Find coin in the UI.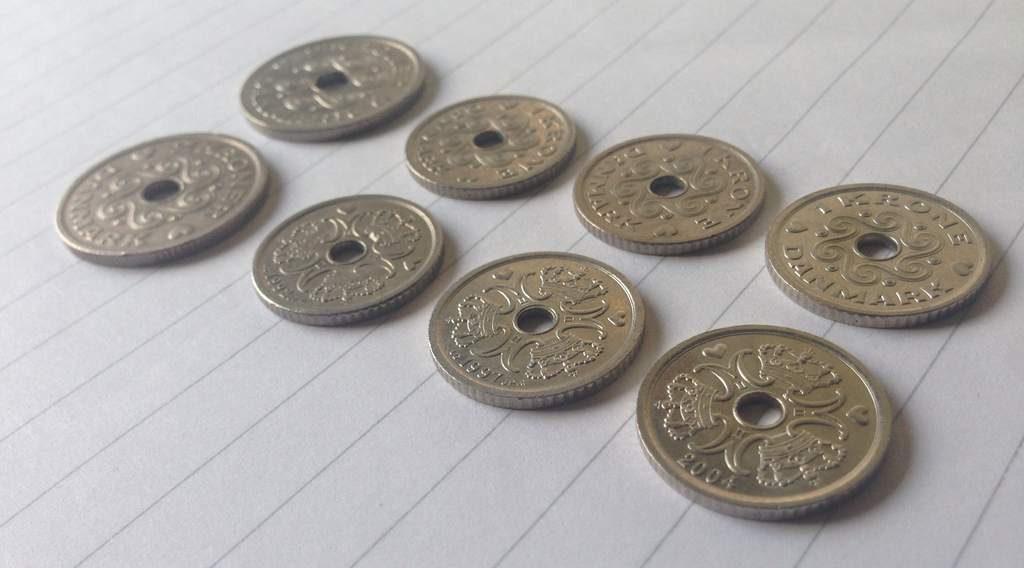
UI element at left=400, top=95, right=579, bottom=197.
